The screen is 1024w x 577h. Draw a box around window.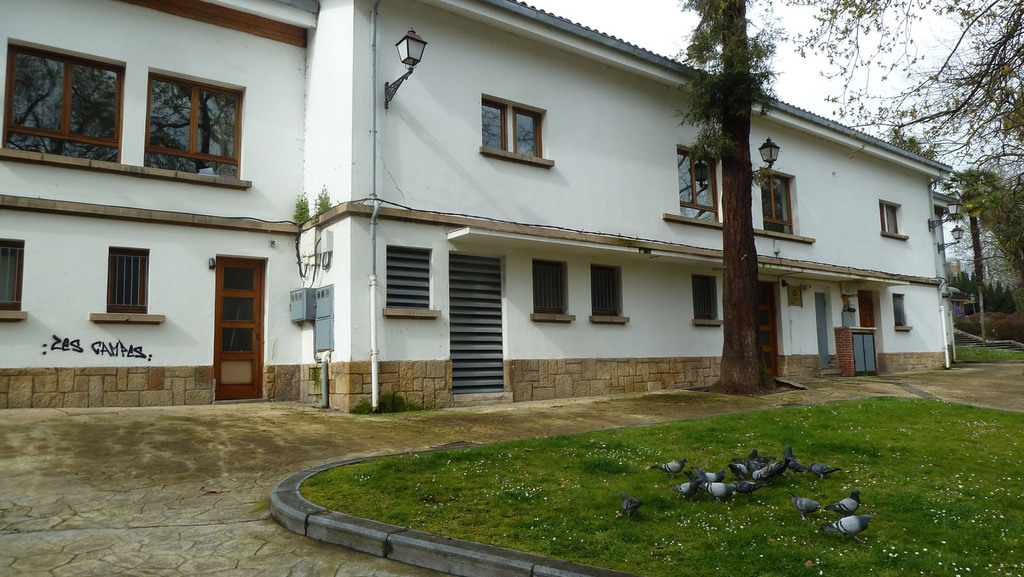
{"left": 895, "top": 289, "right": 911, "bottom": 331}.
